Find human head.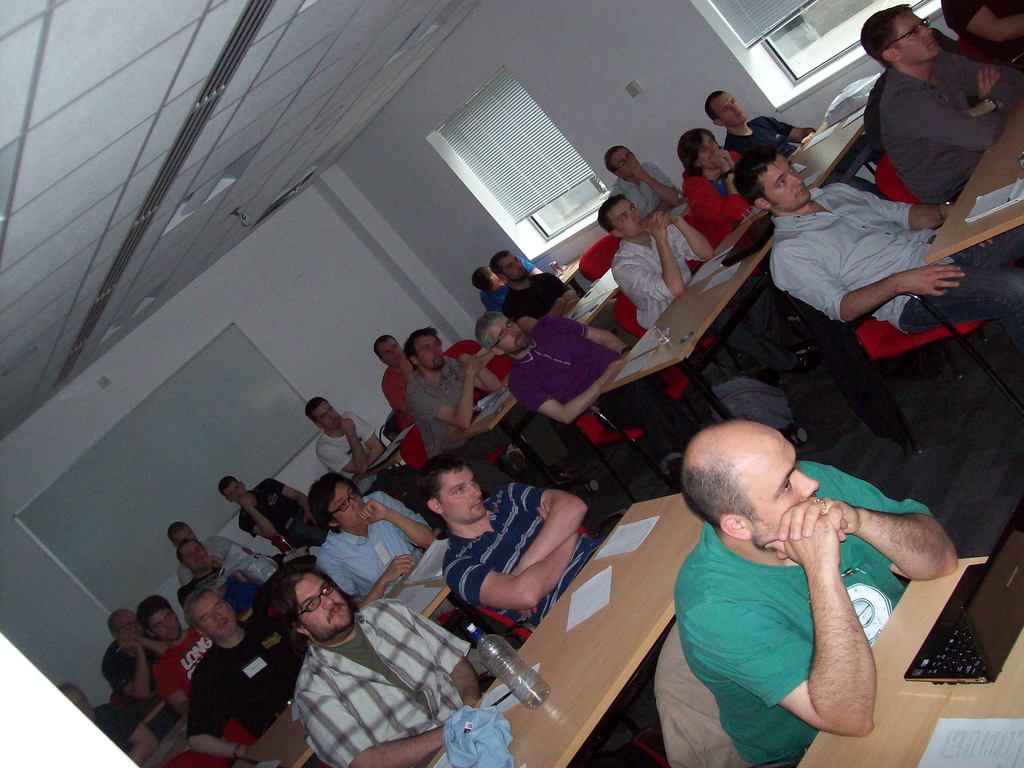
select_region(59, 685, 95, 720).
